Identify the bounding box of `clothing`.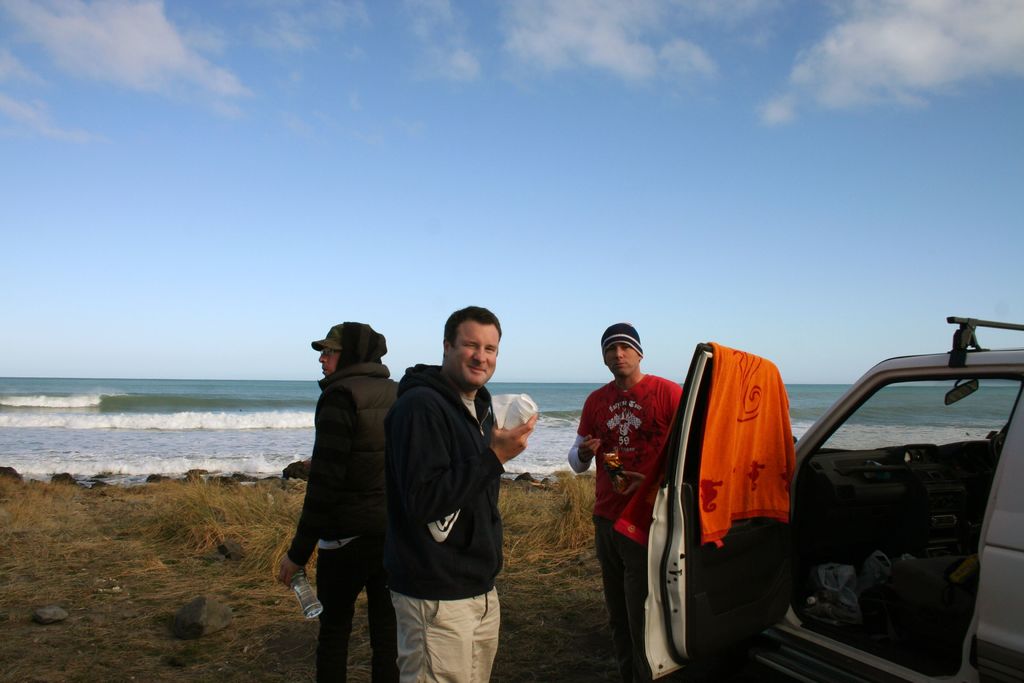
[x1=324, y1=543, x2=400, y2=682].
